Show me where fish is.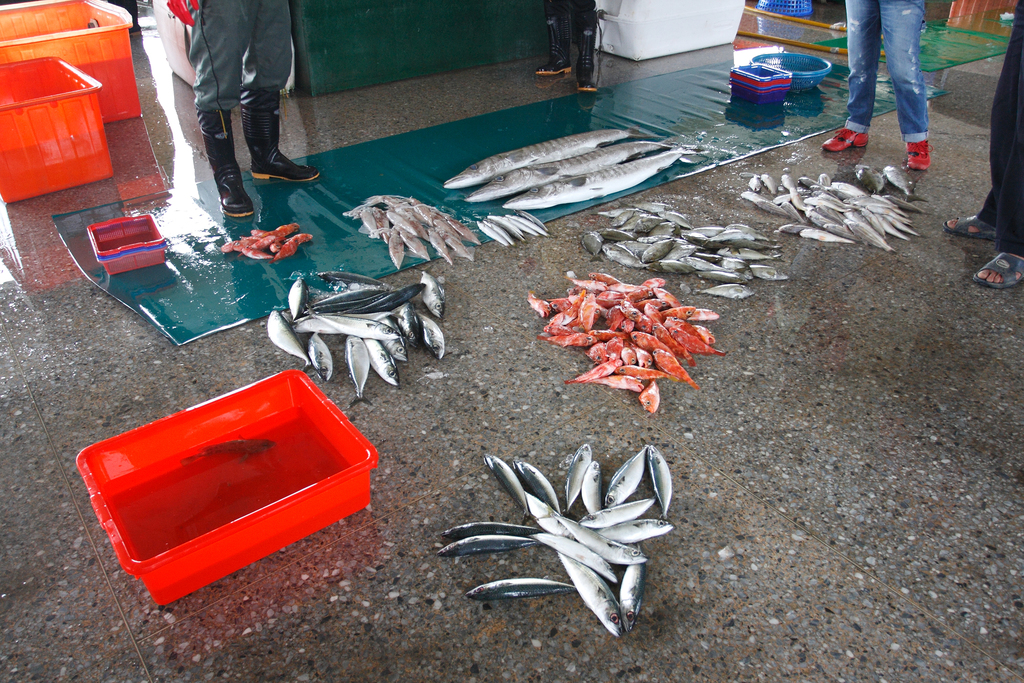
fish is at x1=309 y1=289 x2=388 y2=313.
